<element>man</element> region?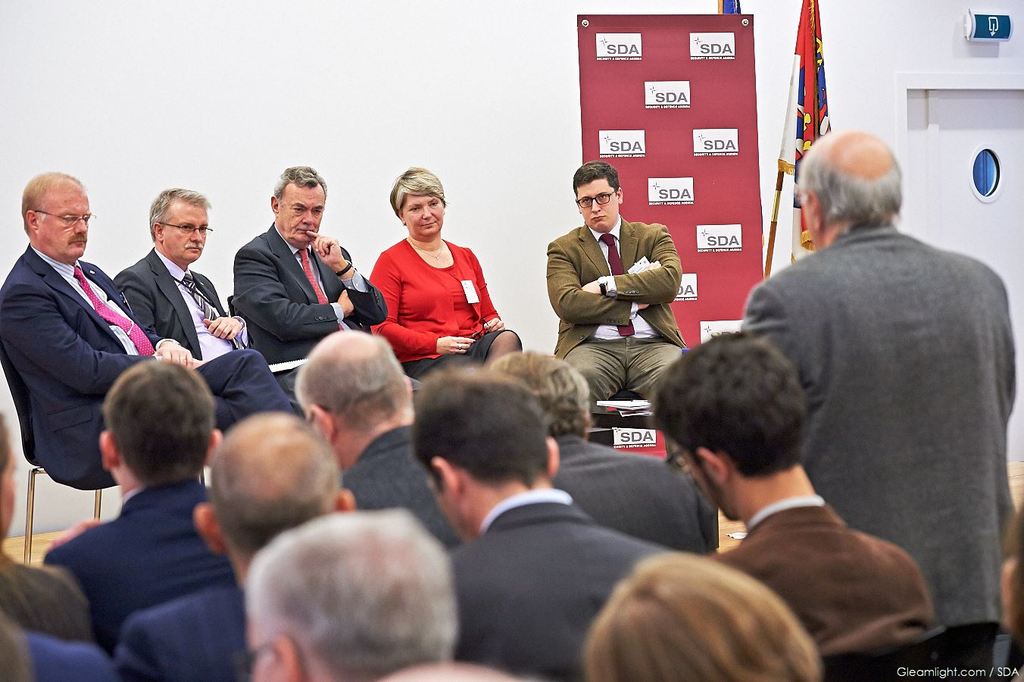
(left=110, top=185, right=306, bottom=396)
